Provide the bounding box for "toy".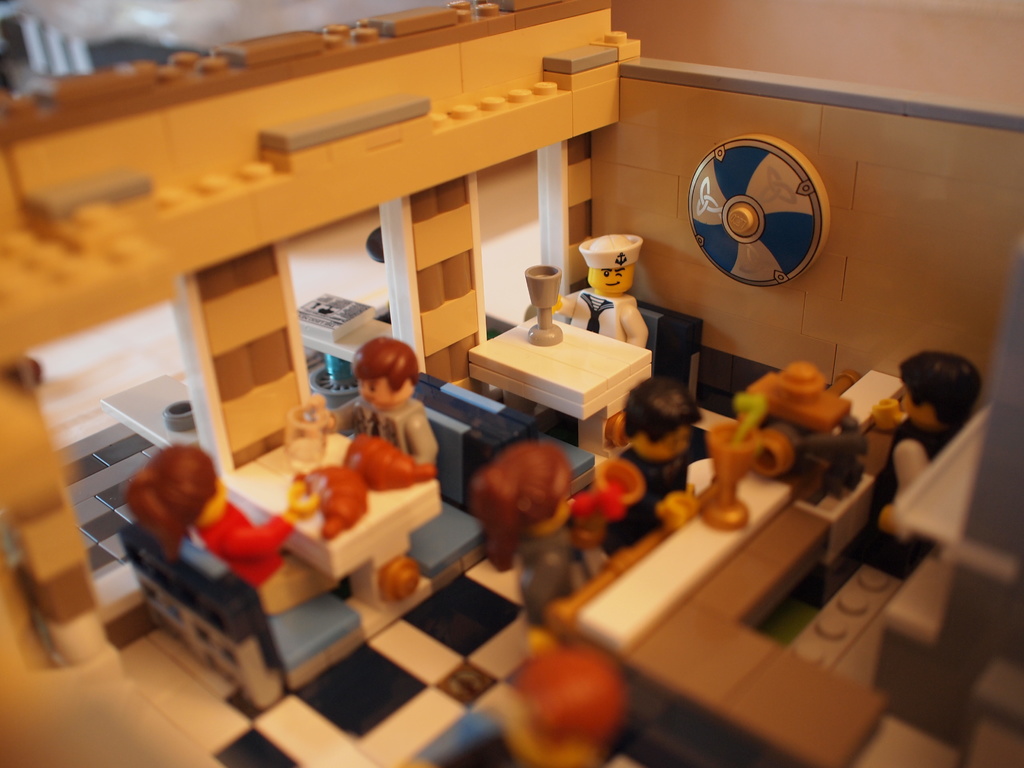
bbox=[469, 451, 603, 643].
